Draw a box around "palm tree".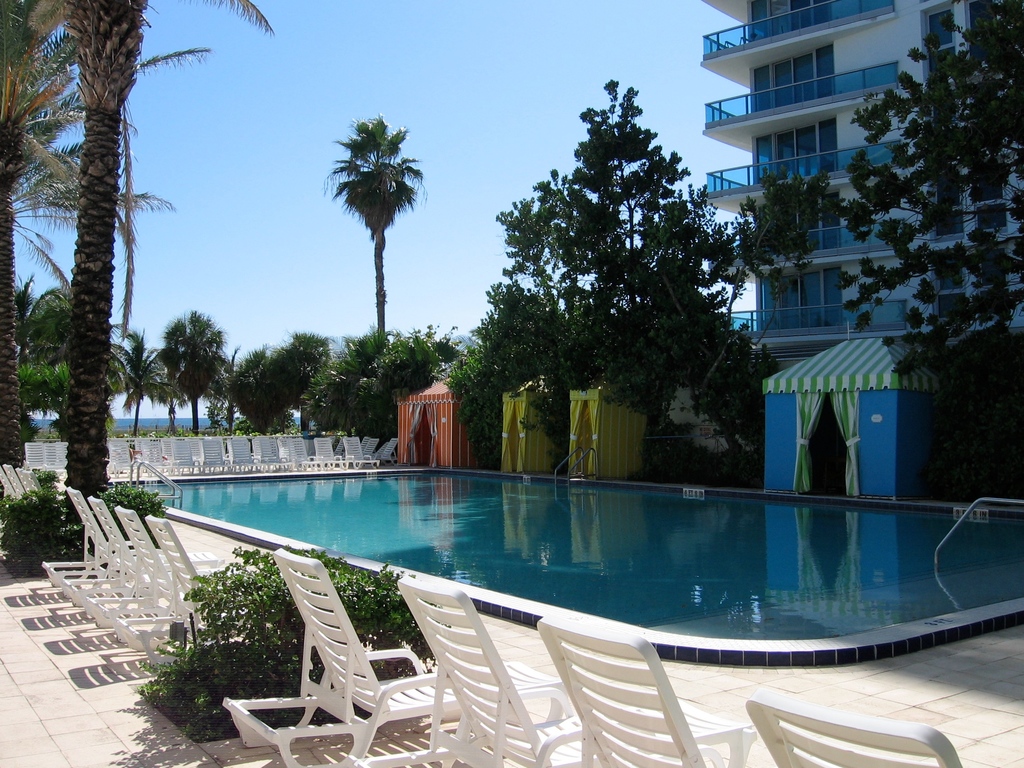
select_region(27, 351, 70, 470).
